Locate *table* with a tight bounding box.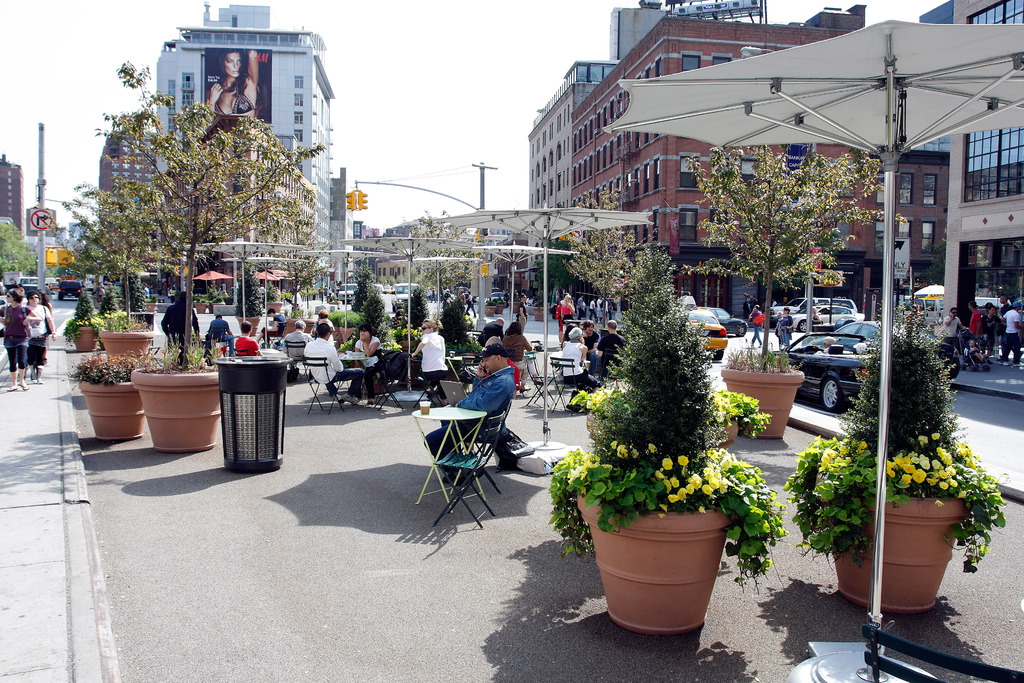
410, 406, 484, 516.
